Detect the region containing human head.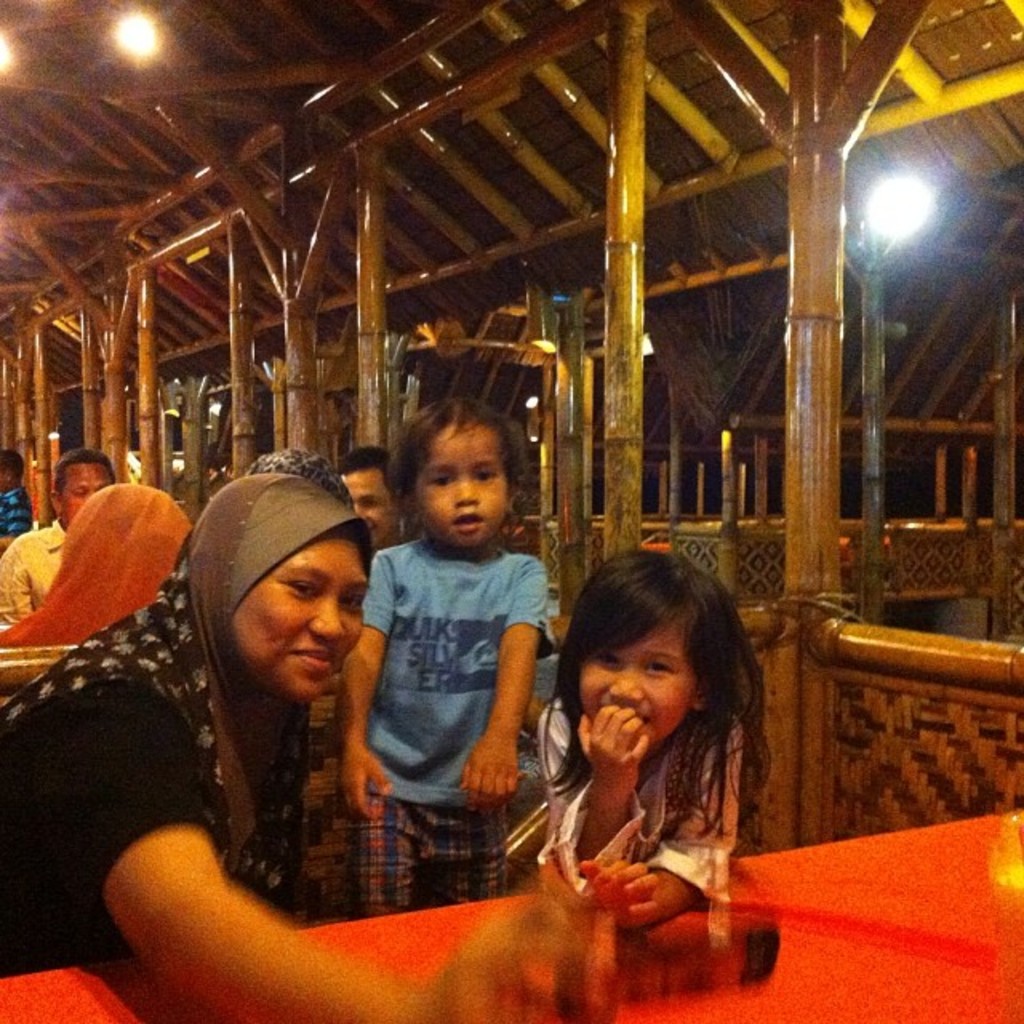
242, 446, 358, 514.
